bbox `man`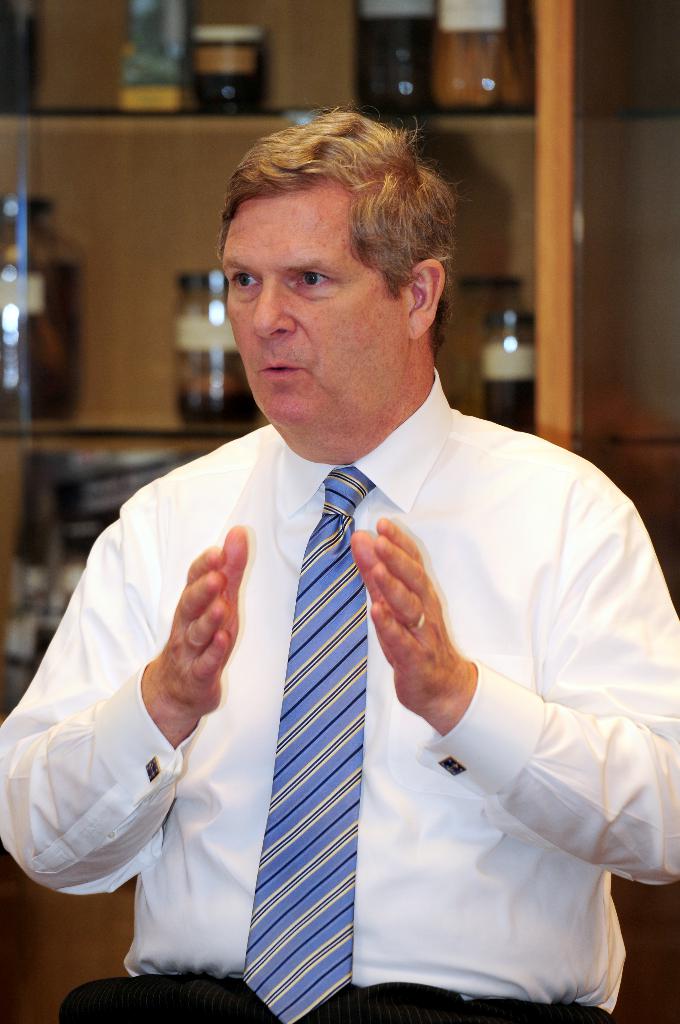
[left=23, top=152, right=665, bottom=1023]
